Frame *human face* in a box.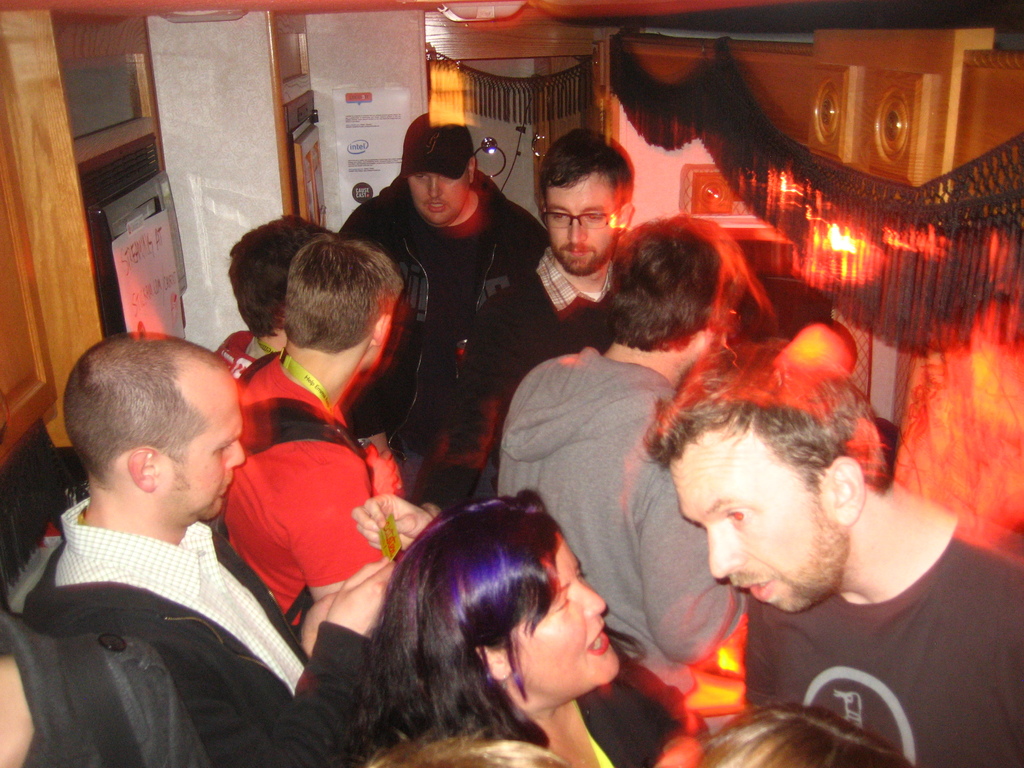
x1=411 y1=171 x2=469 y2=232.
